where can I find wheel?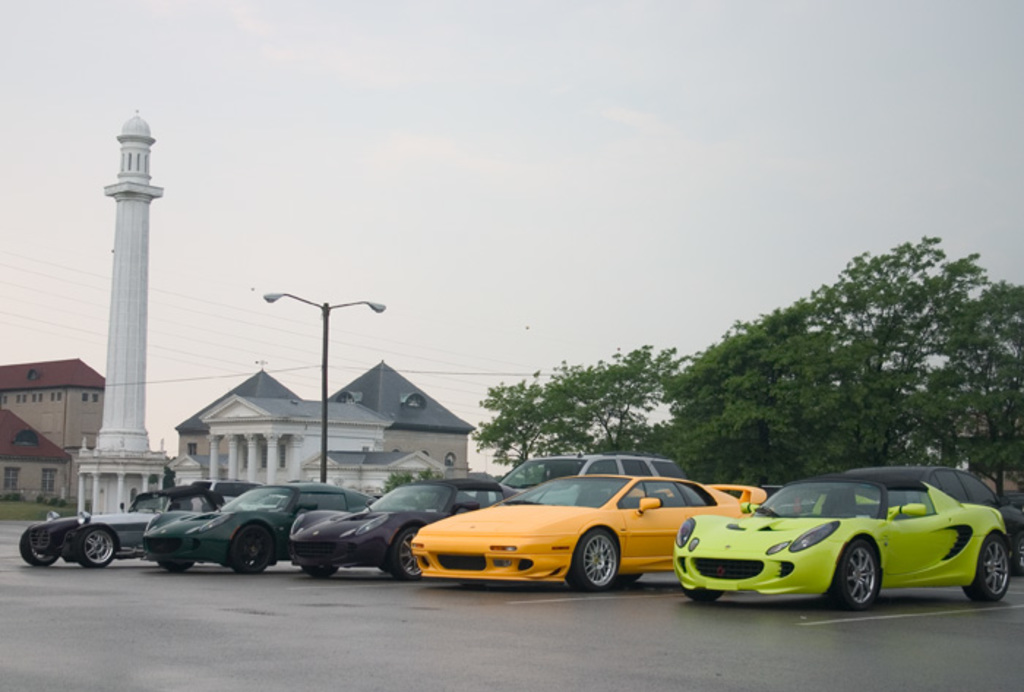
You can find it at bbox(19, 528, 57, 566).
